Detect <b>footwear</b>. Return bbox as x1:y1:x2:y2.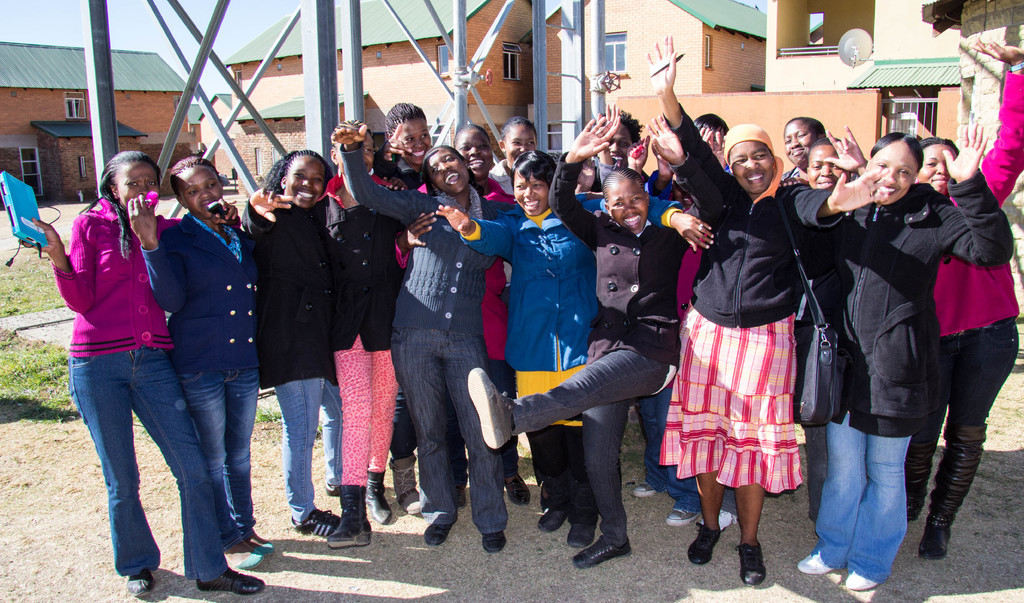
478:527:513:554.
